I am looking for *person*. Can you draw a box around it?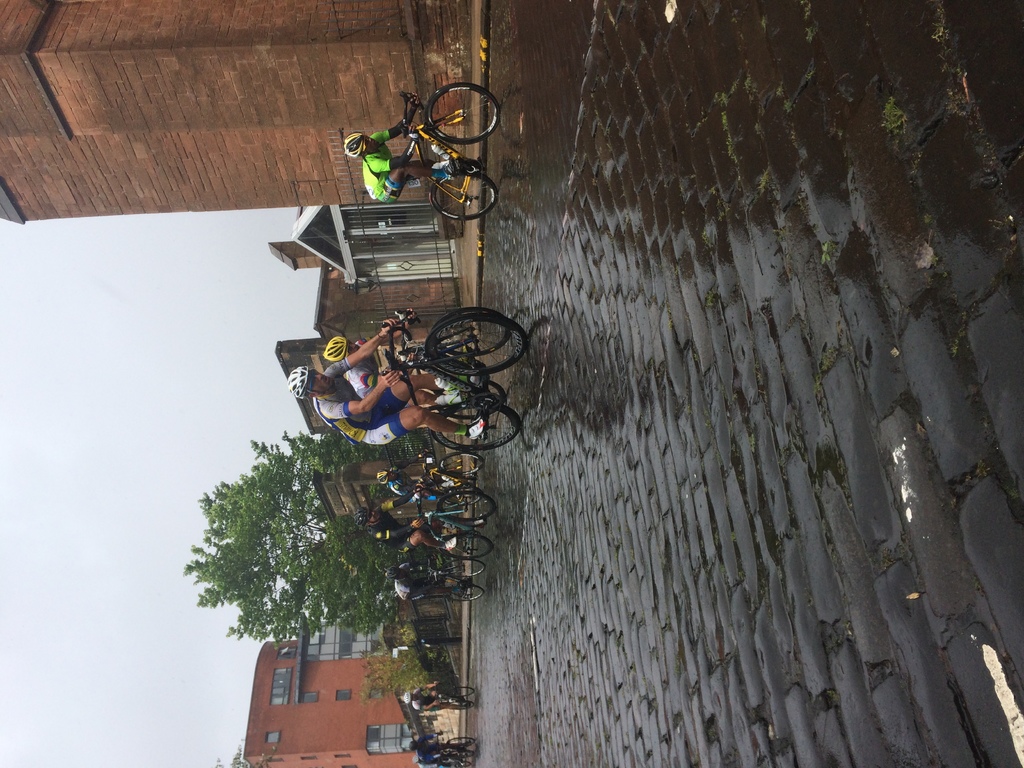
Sure, the bounding box is <region>343, 90, 458, 205</region>.
